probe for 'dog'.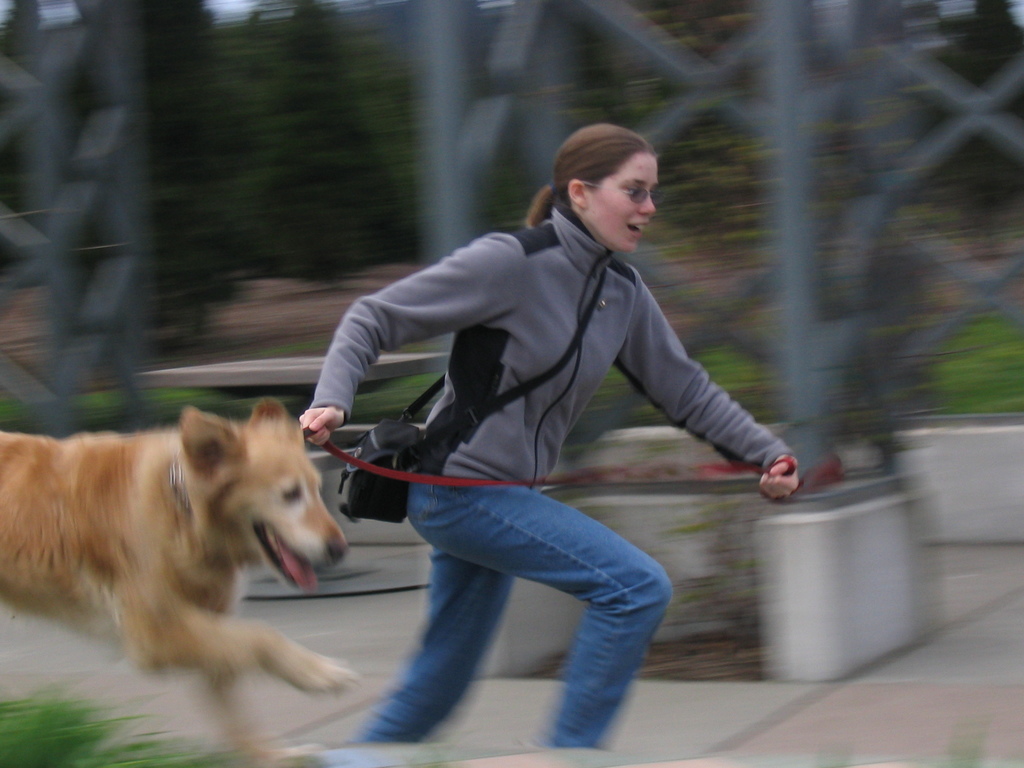
Probe result: bbox(0, 397, 361, 767).
